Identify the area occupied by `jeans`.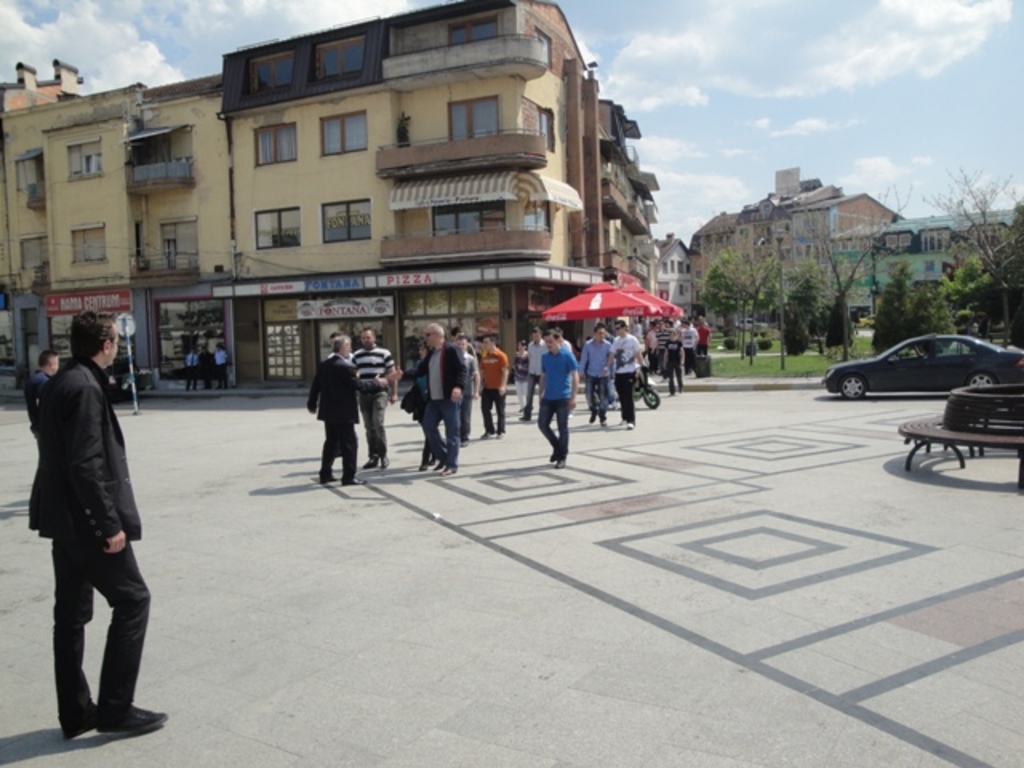
Area: (526, 379, 539, 418).
